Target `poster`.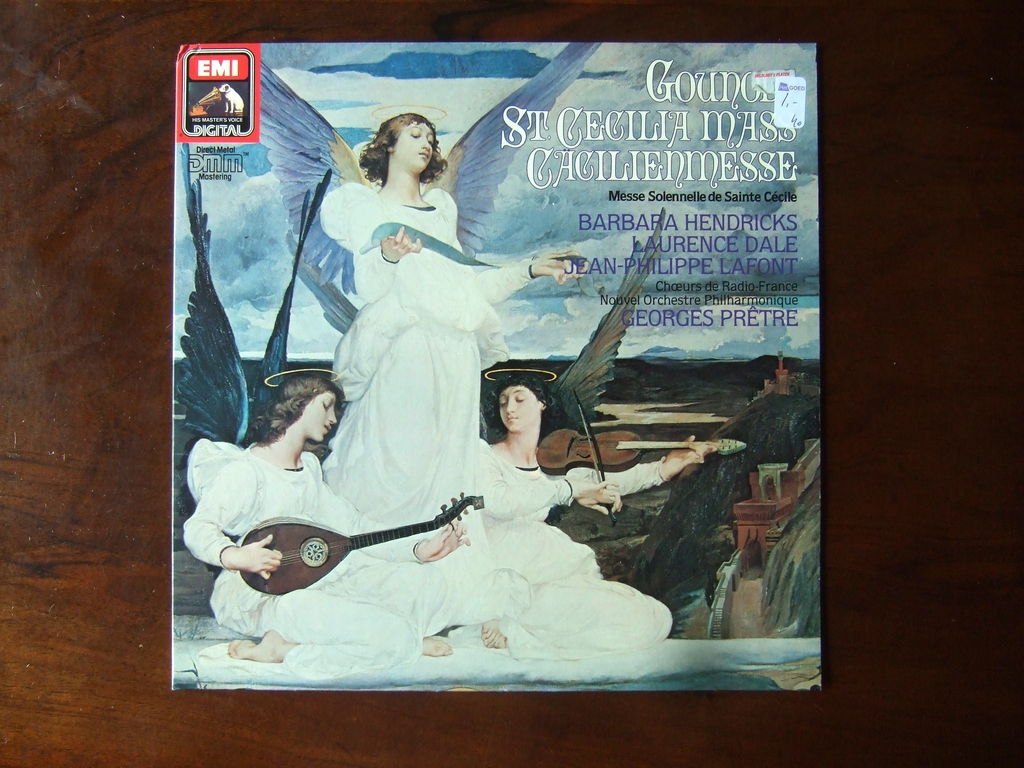
Target region: {"x1": 174, "y1": 42, "x2": 824, "y2": 691}.
